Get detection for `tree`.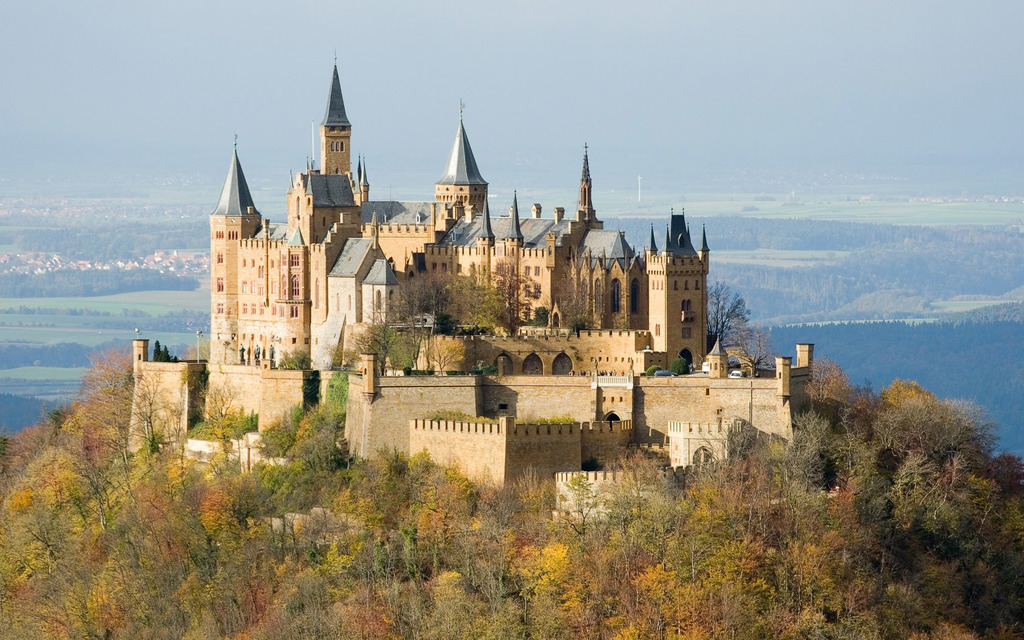
Detection: bbox(906, 511, 993, 589).
